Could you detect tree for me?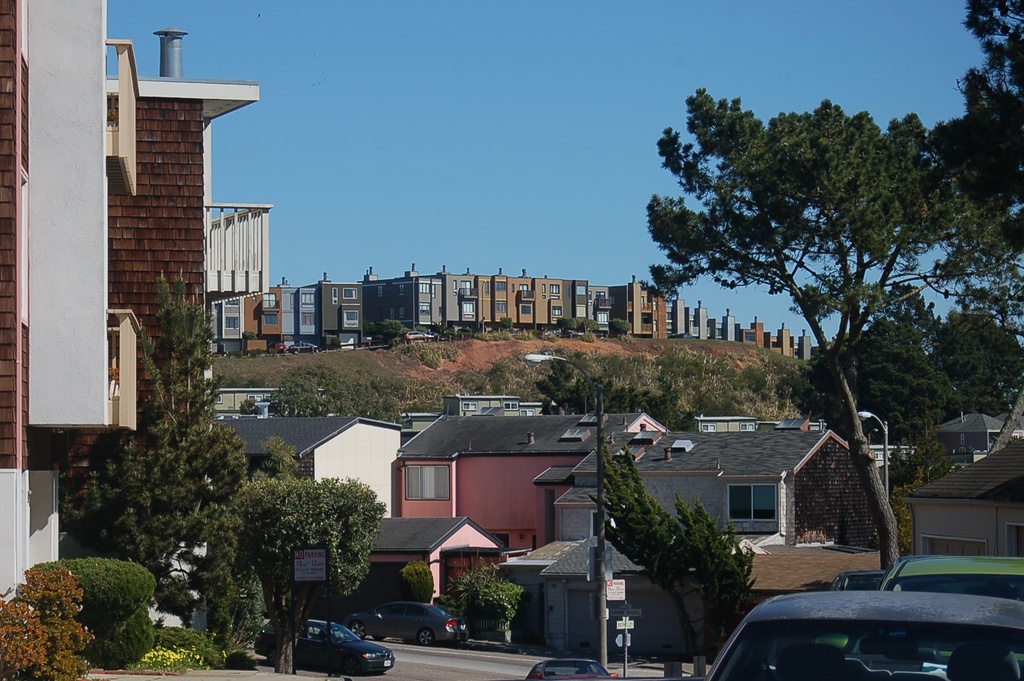
Detection result: [x1=368, y1=314, x2=419, y2=345].
